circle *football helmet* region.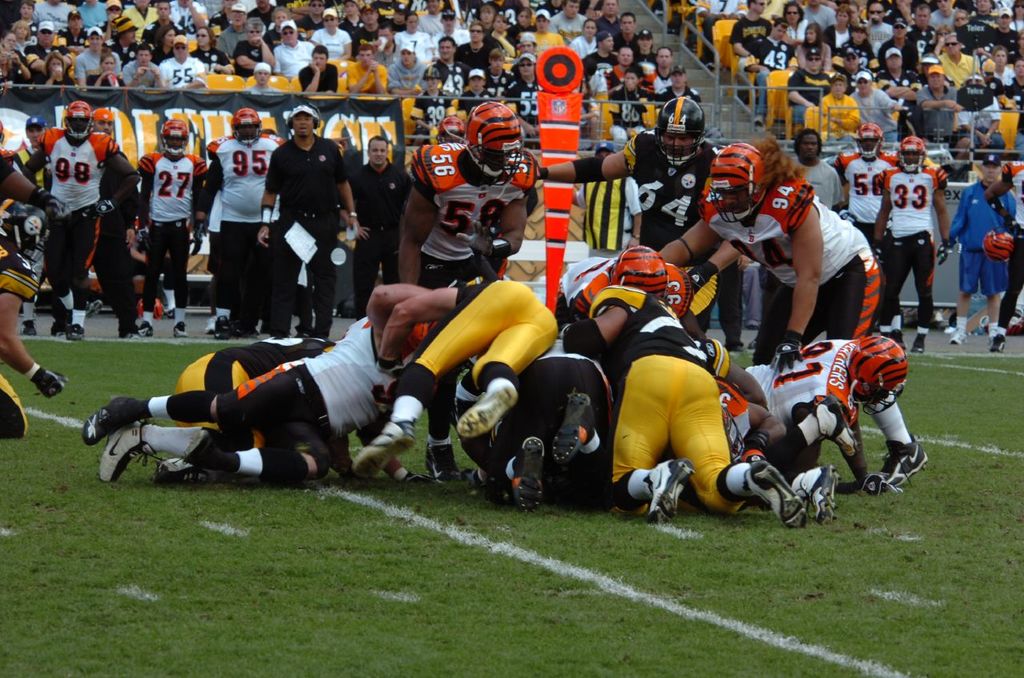
Region: locate(840, 335, 910, 414).
